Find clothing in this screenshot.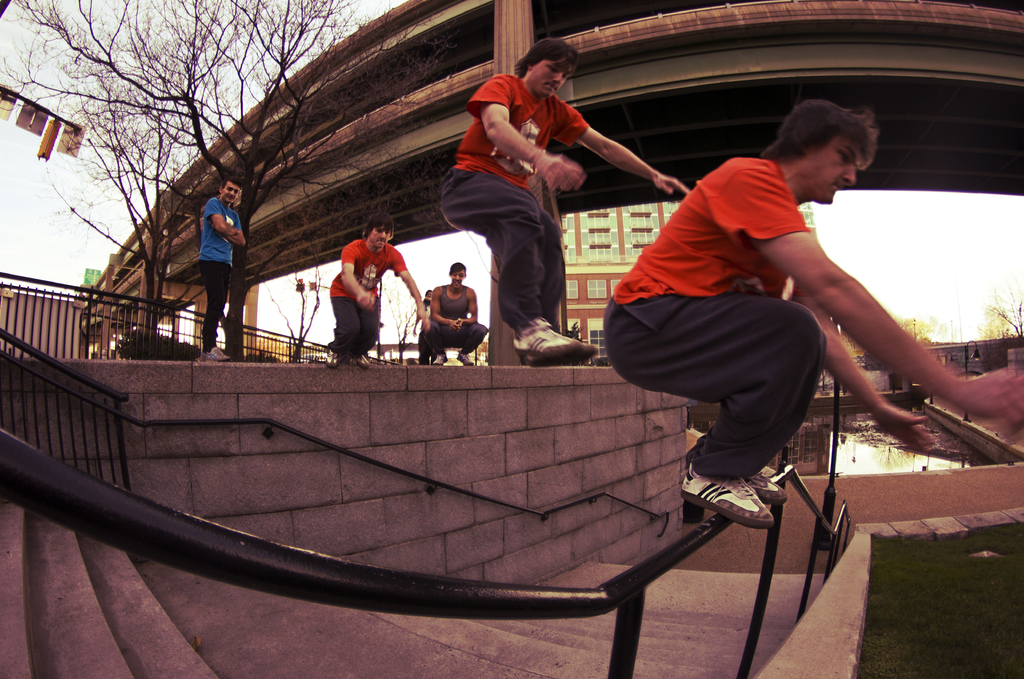
The bounding box for clothing is bbox=(200, 194, 240, 350).
